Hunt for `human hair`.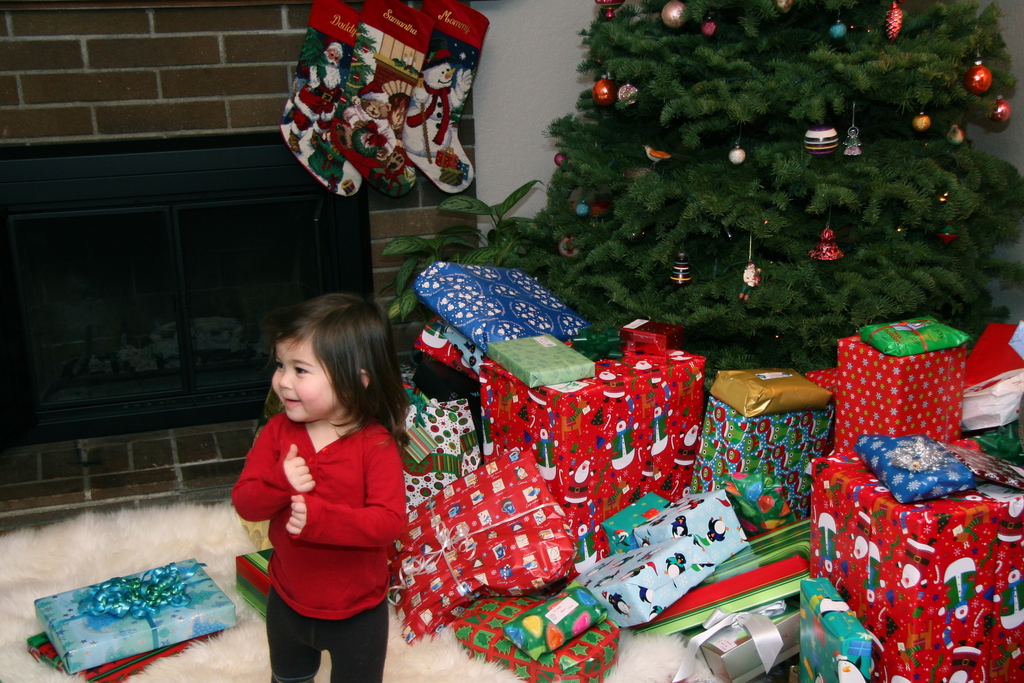
Hunted down at {"x1": 257, "y1": 279, "x2": 410, "y2": 443}.
